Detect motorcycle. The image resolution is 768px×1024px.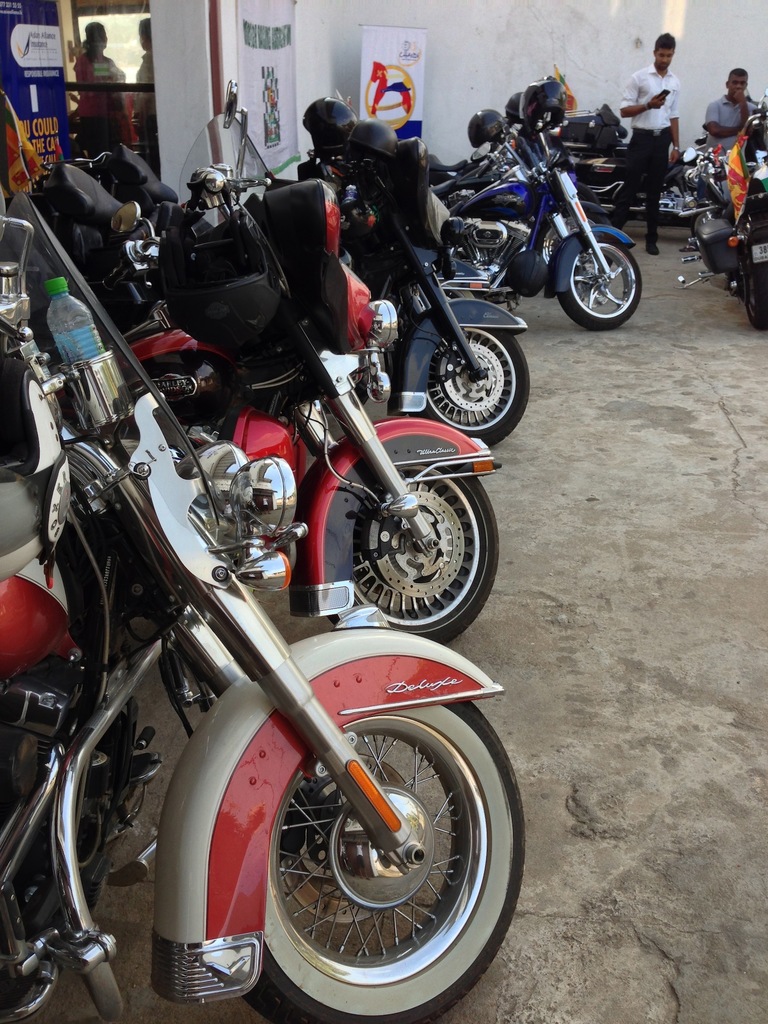
[439,155,502,211].
